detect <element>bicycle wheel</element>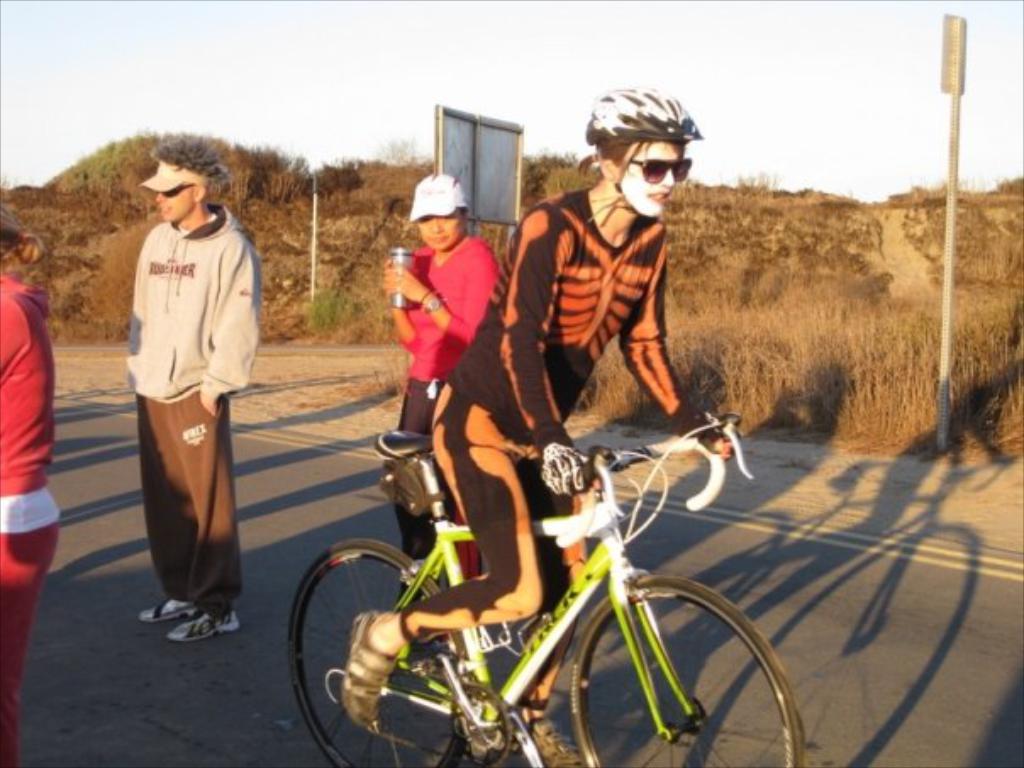
Rect(287, 532, 475, 766)
